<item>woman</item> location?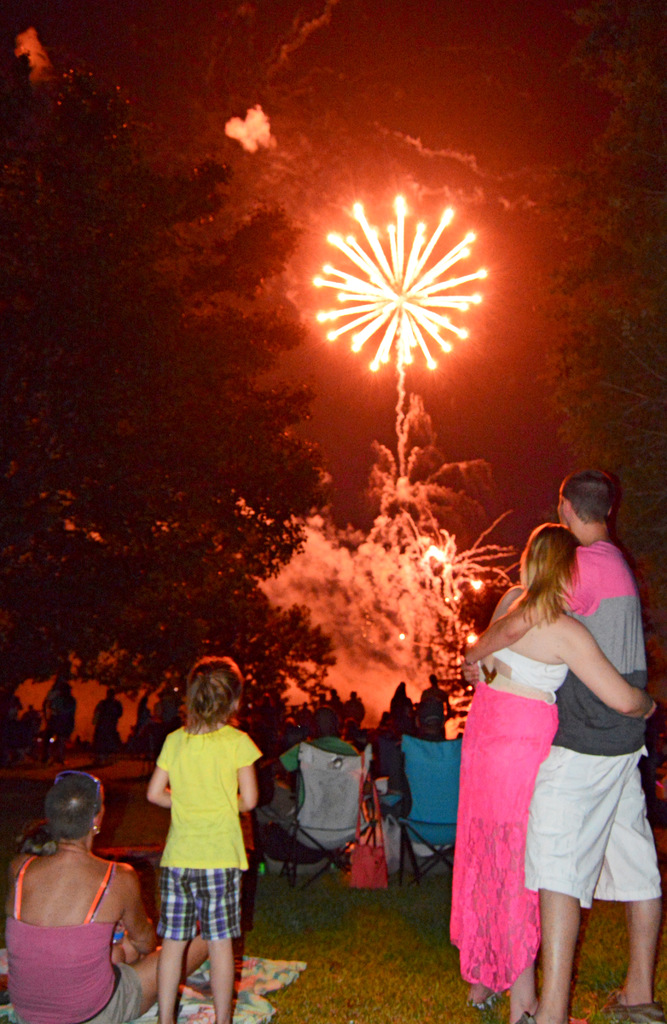
0:768:225:1023
